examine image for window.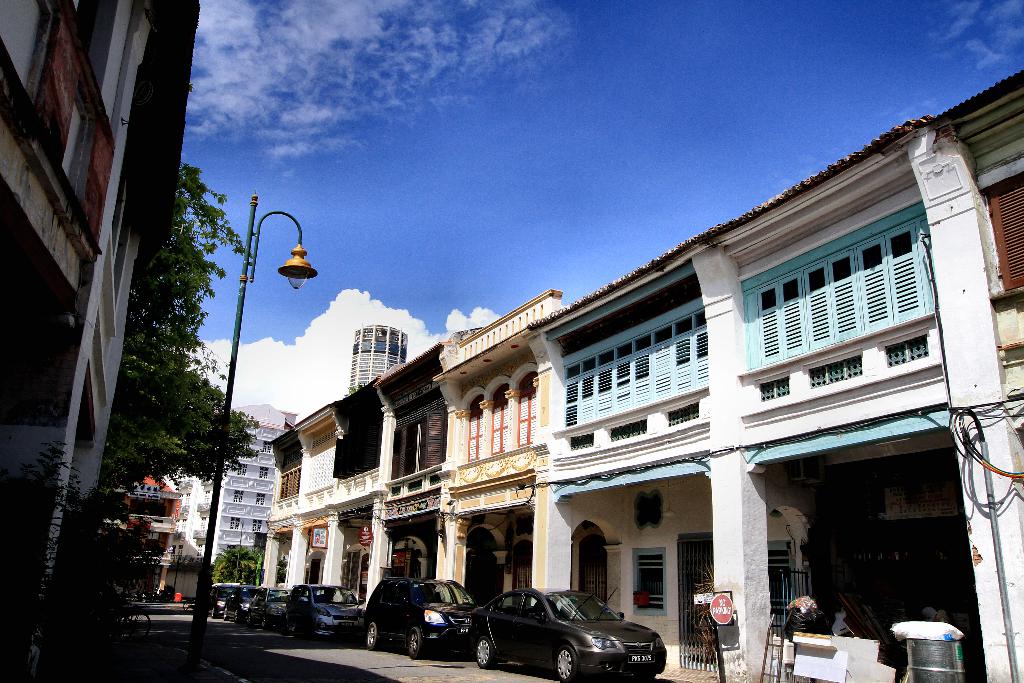
Examination result: {"x1": 467, "y1": 397, "x2": 481, "y2": 462}.
